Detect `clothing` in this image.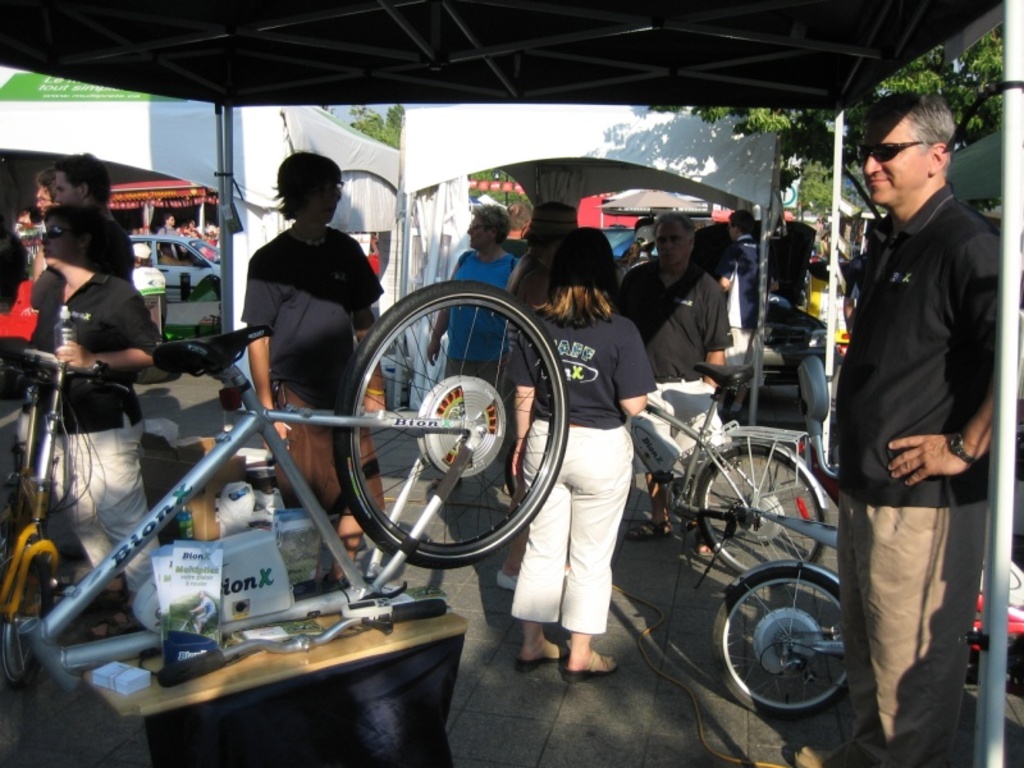
Detection: select_region(436, 242, 535, 413).
